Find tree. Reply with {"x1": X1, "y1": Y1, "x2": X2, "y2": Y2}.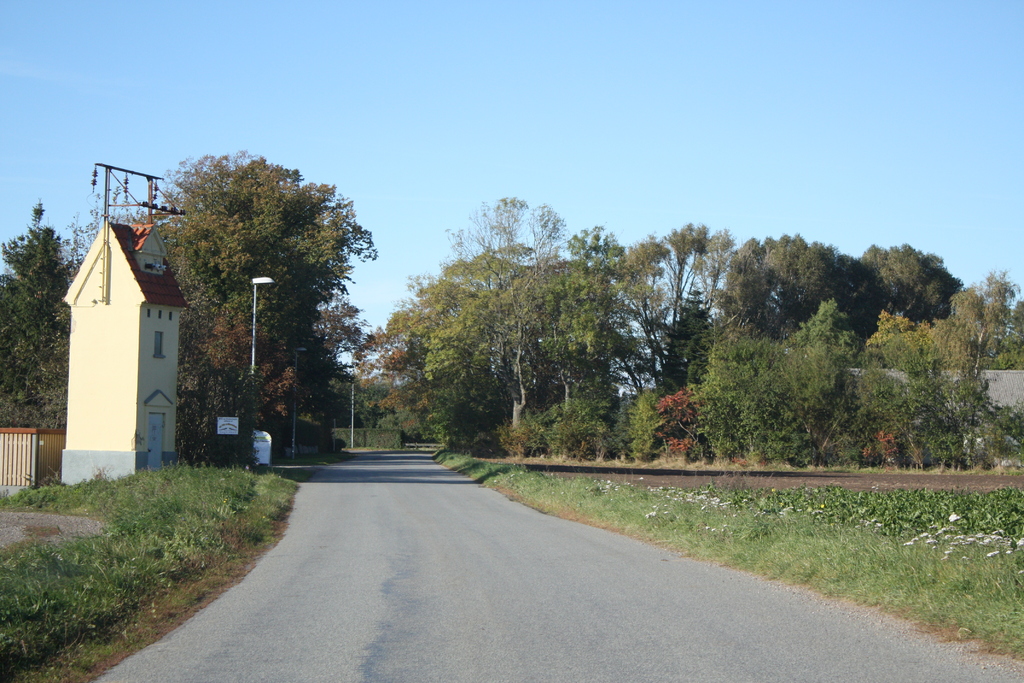
{"x1": 0, "y1": 197, "x2": 91, "y2": 427}.
